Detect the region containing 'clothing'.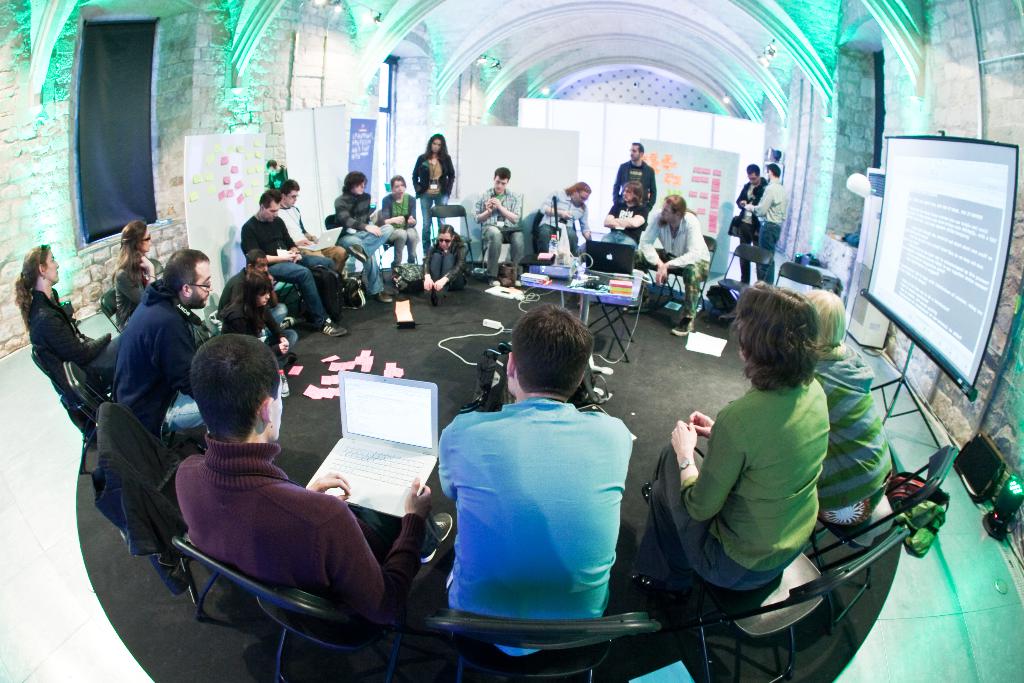
[113,258,154,311].
